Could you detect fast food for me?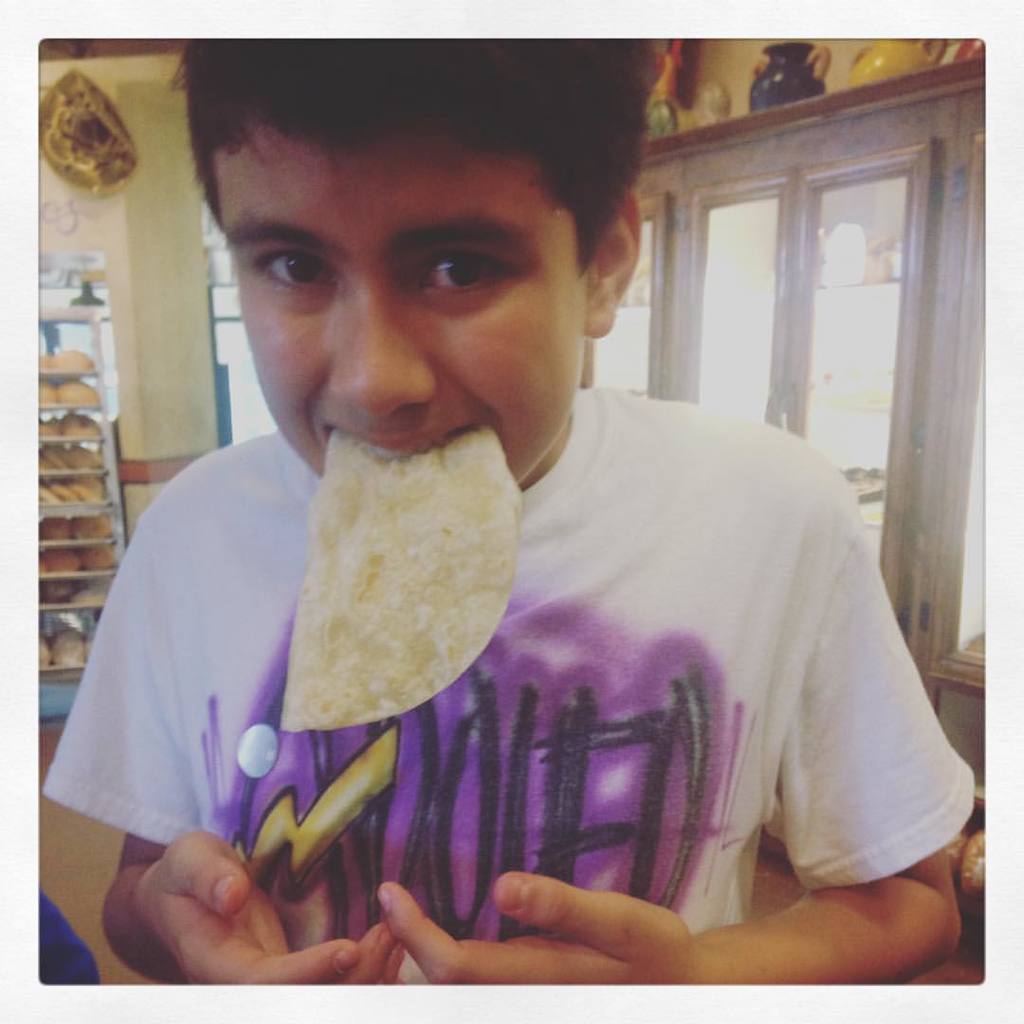
Detection result: box=[40, 381, 95, 408].
